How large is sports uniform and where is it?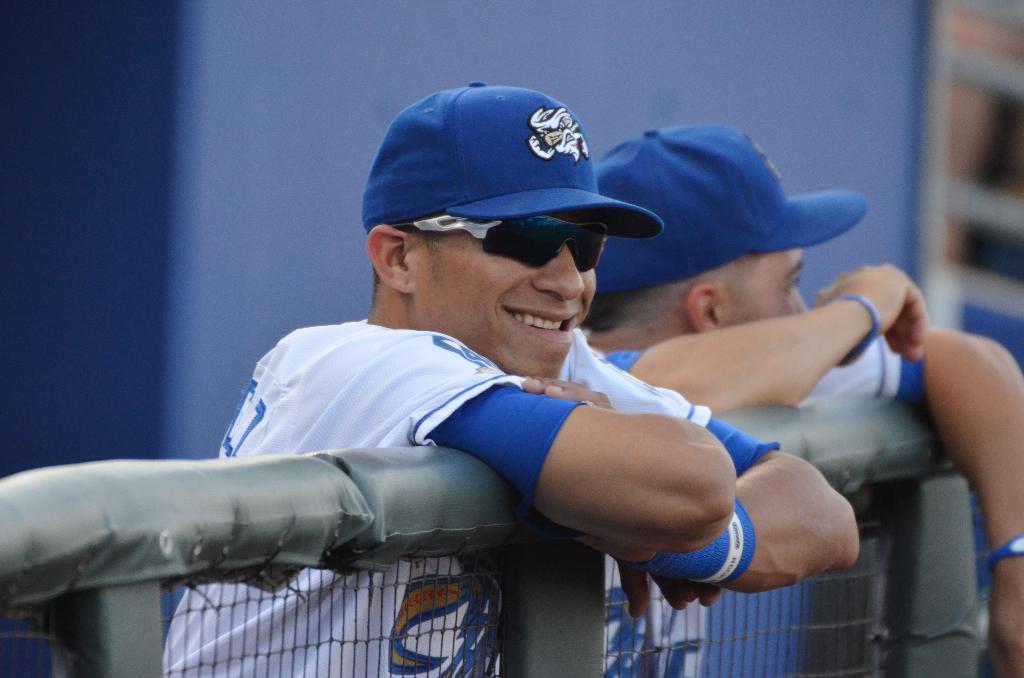
Bounding box: l=160, t=81, r=784, b=677.
